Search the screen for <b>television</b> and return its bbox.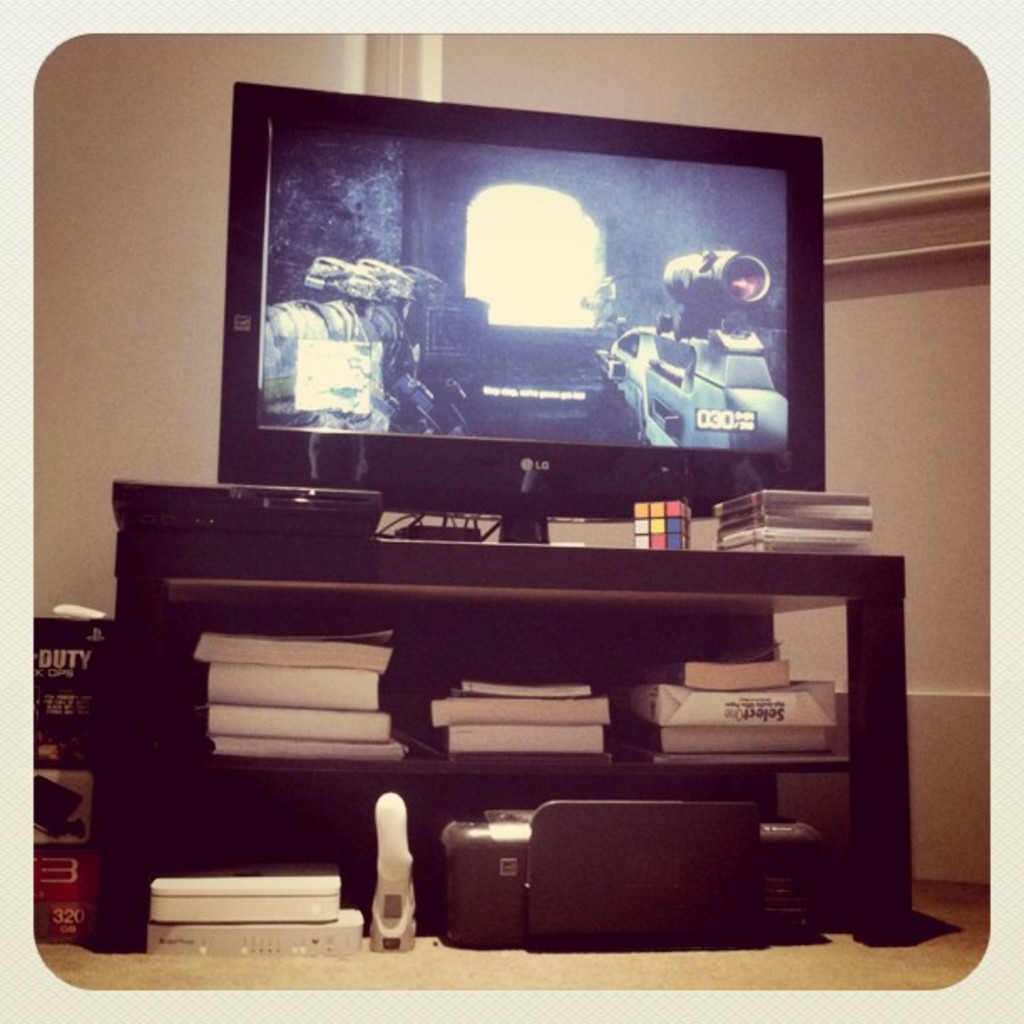
Found: bbox=(216, 82, 825, 544).
